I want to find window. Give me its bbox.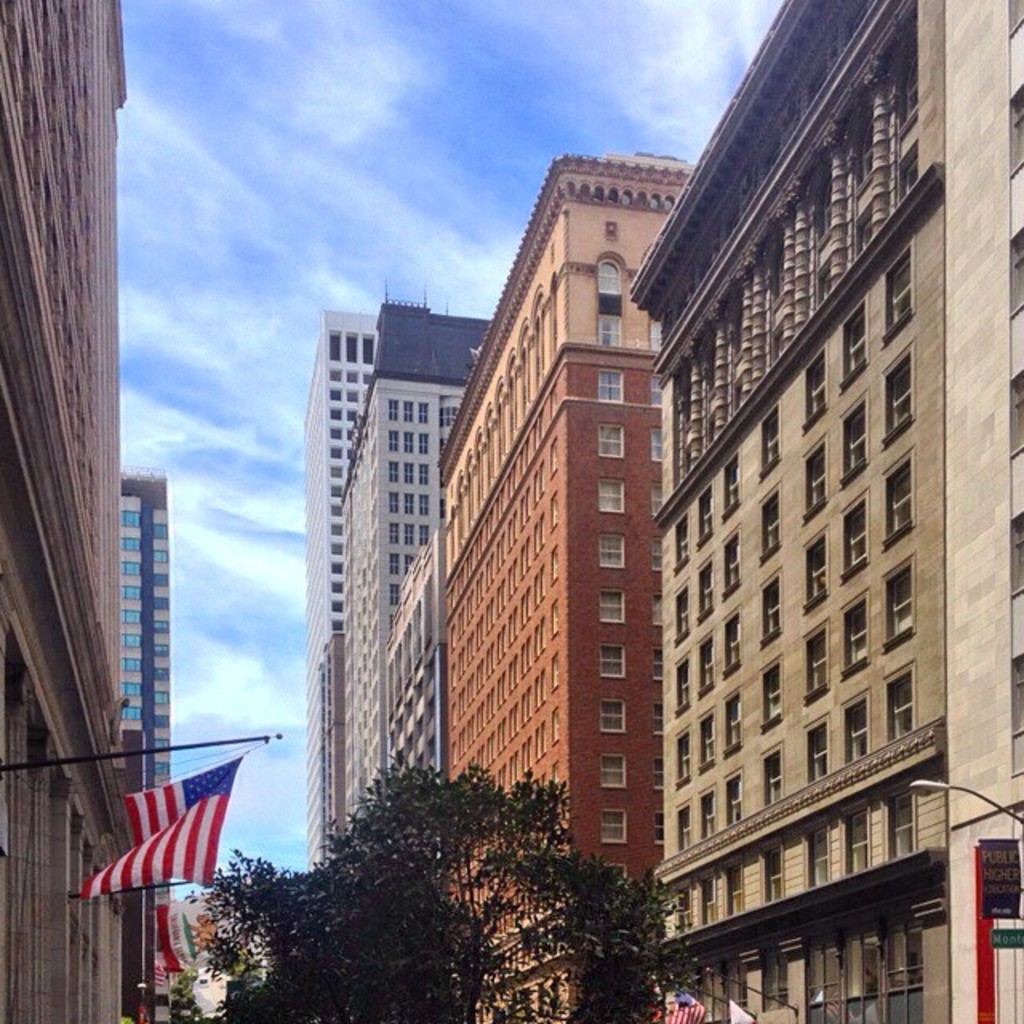
locate(363, 341, 370, 366).
